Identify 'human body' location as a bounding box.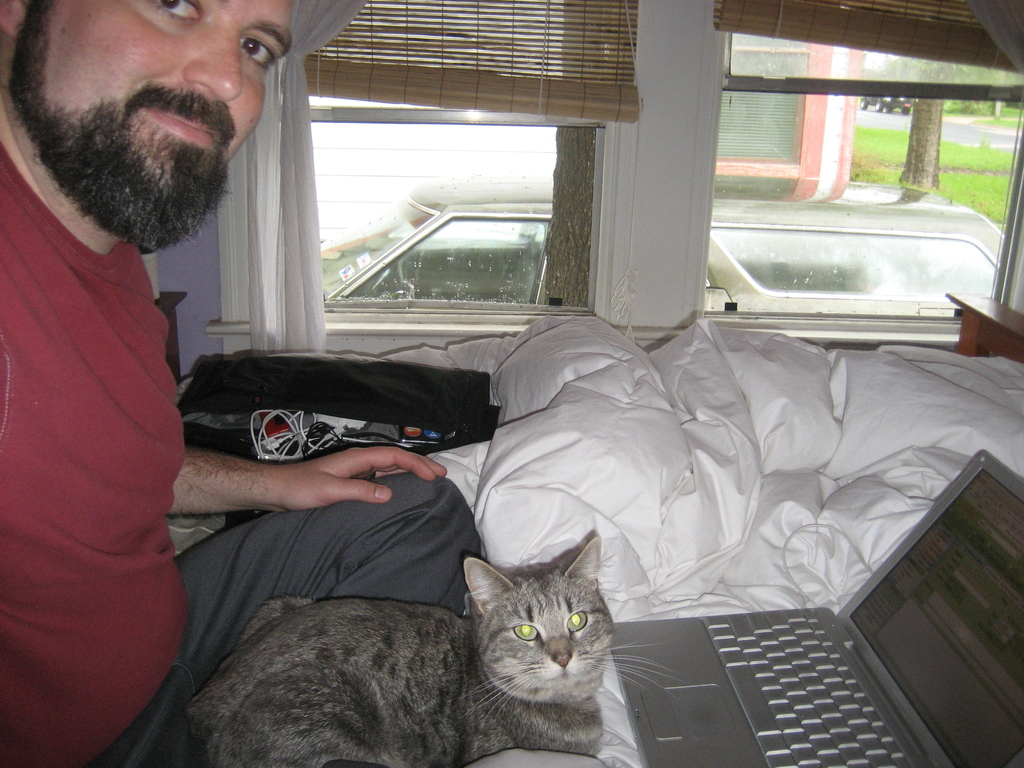
l=0, t=0, r=477, b=767.
